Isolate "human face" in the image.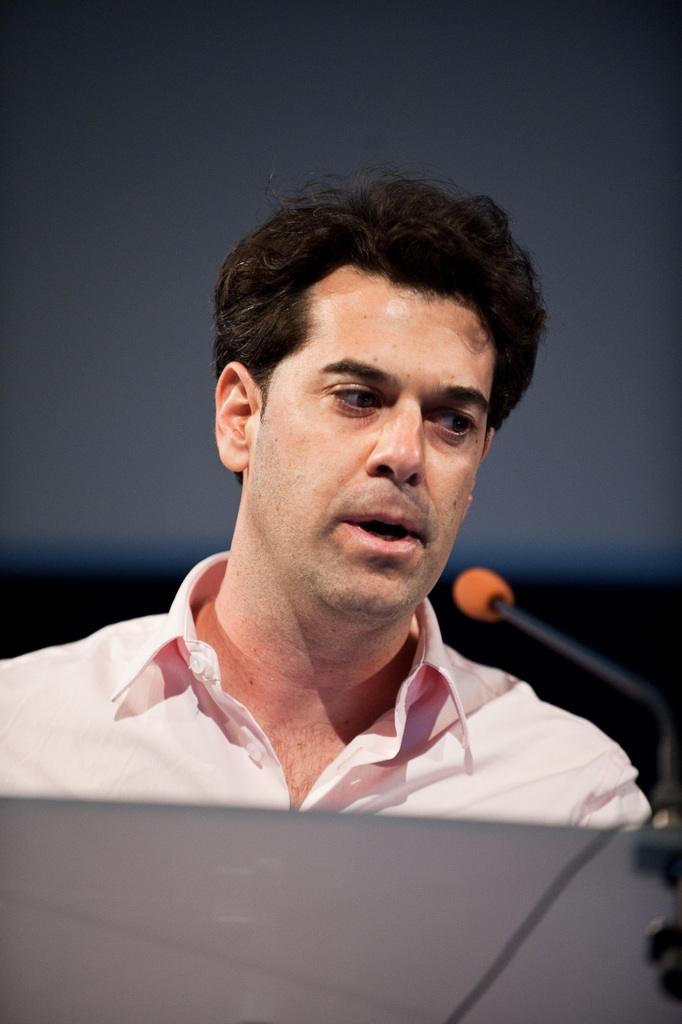
Isolated region: [x1=258, y1=276, x2=498, y2=619].
